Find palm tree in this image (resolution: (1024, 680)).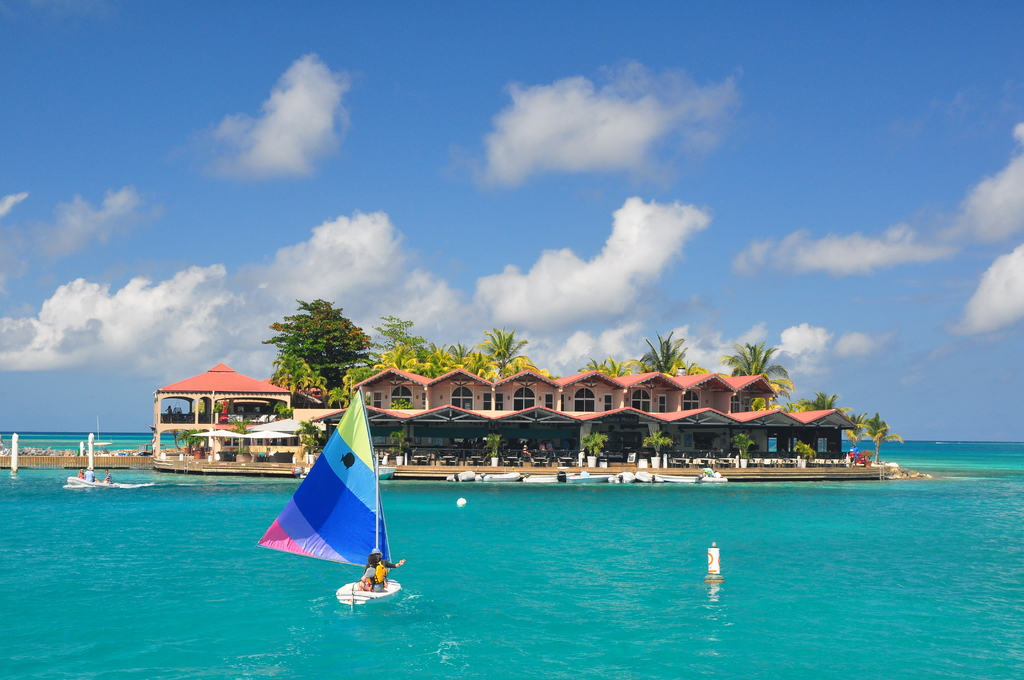
{"x1": 783, "y1": 394, "x2": 826, "y2": 461}.
